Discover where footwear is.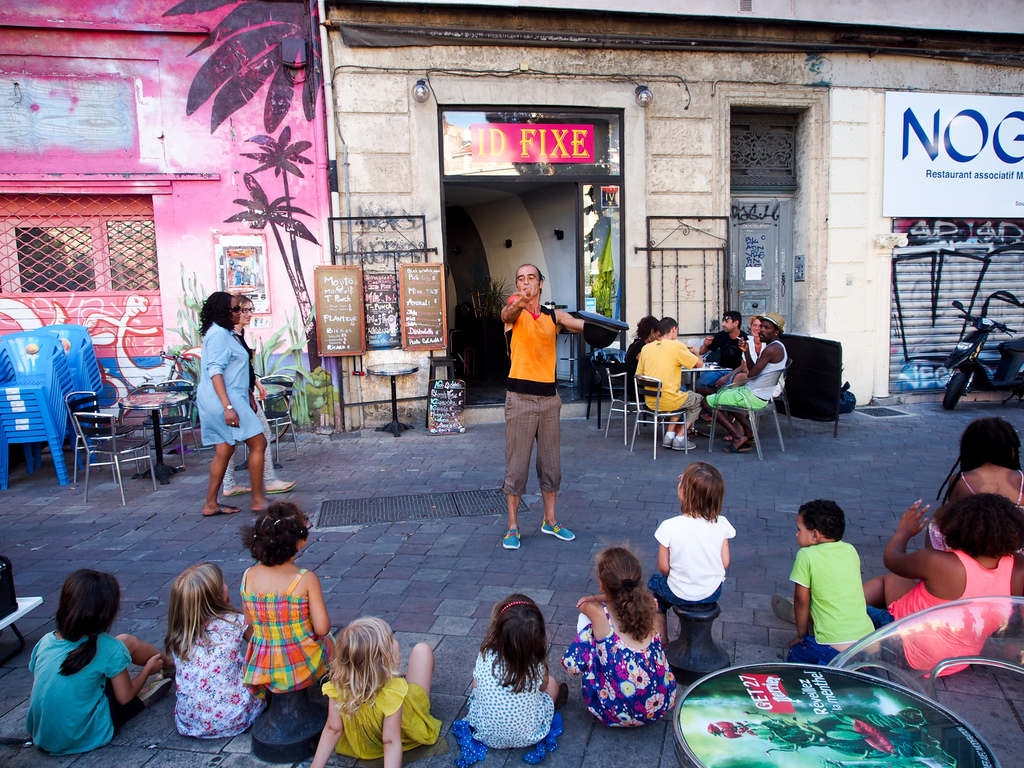
Discovered at Rect(671, 431, 697, 450).
